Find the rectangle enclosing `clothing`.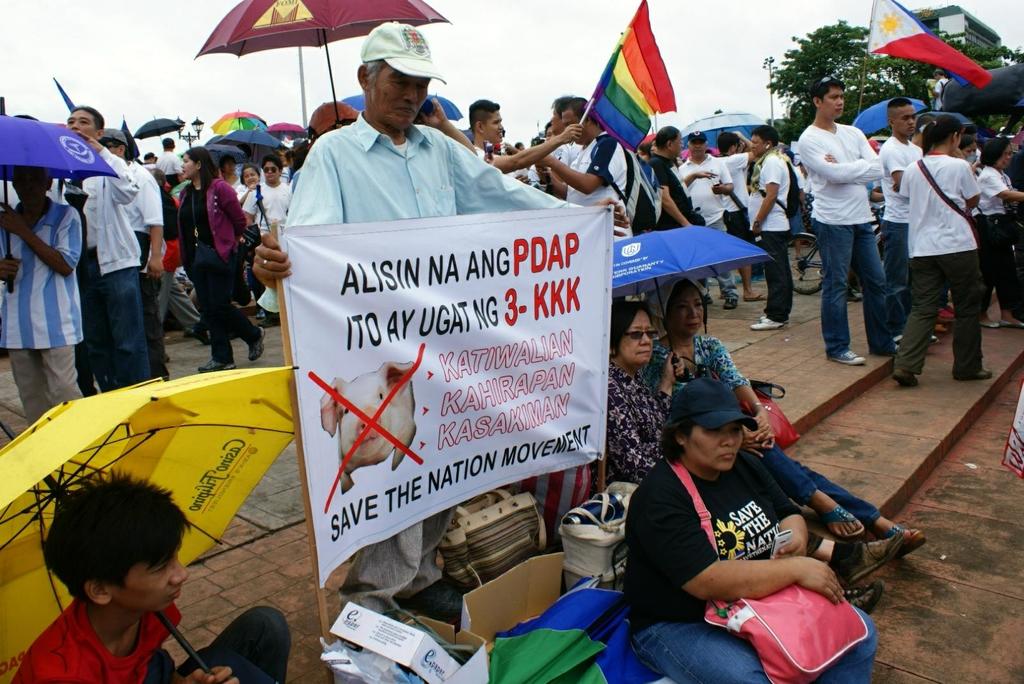
crop(970, 167, 1012, 227).
